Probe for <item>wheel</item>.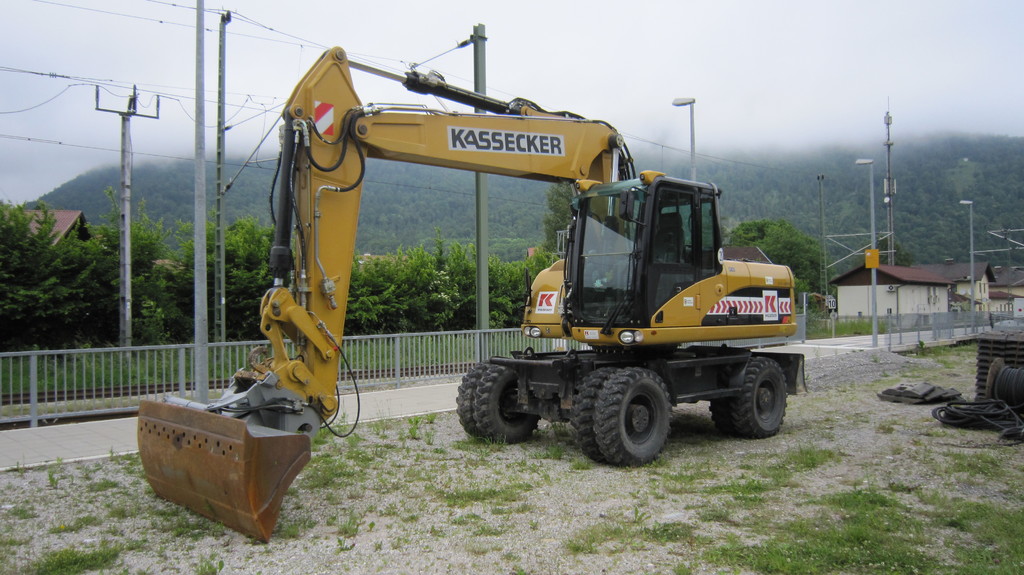
Probe result: Rect(732, 358, 786, 439).
